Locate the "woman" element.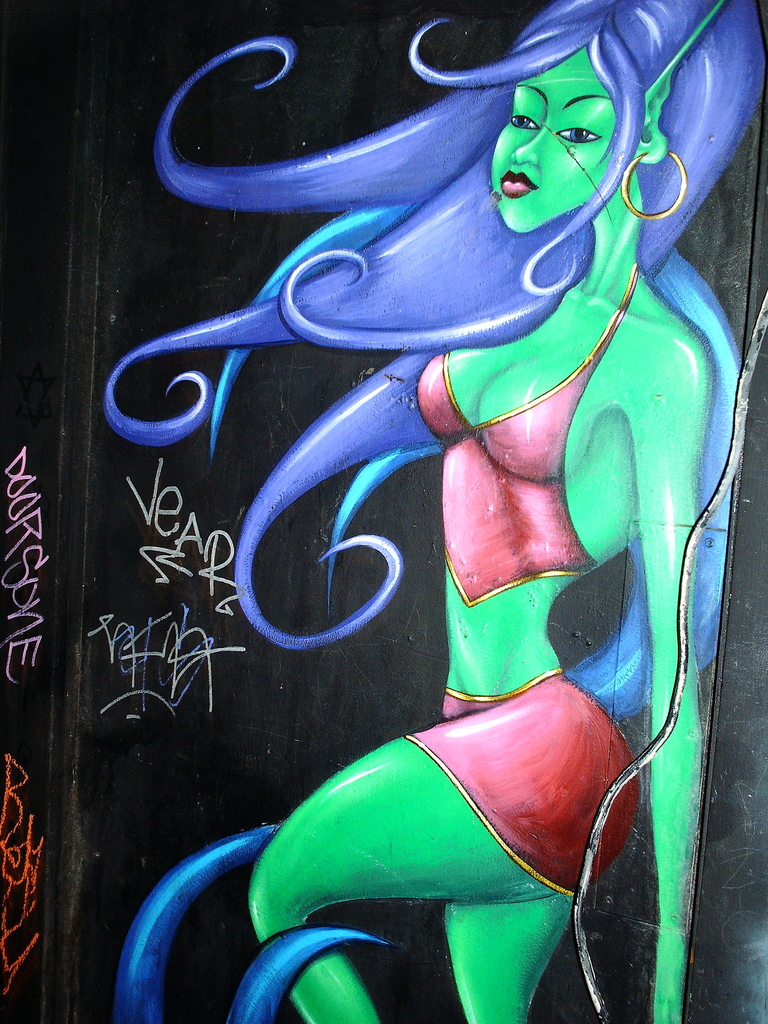
Element bbox: [68, 0, 727, 972].
